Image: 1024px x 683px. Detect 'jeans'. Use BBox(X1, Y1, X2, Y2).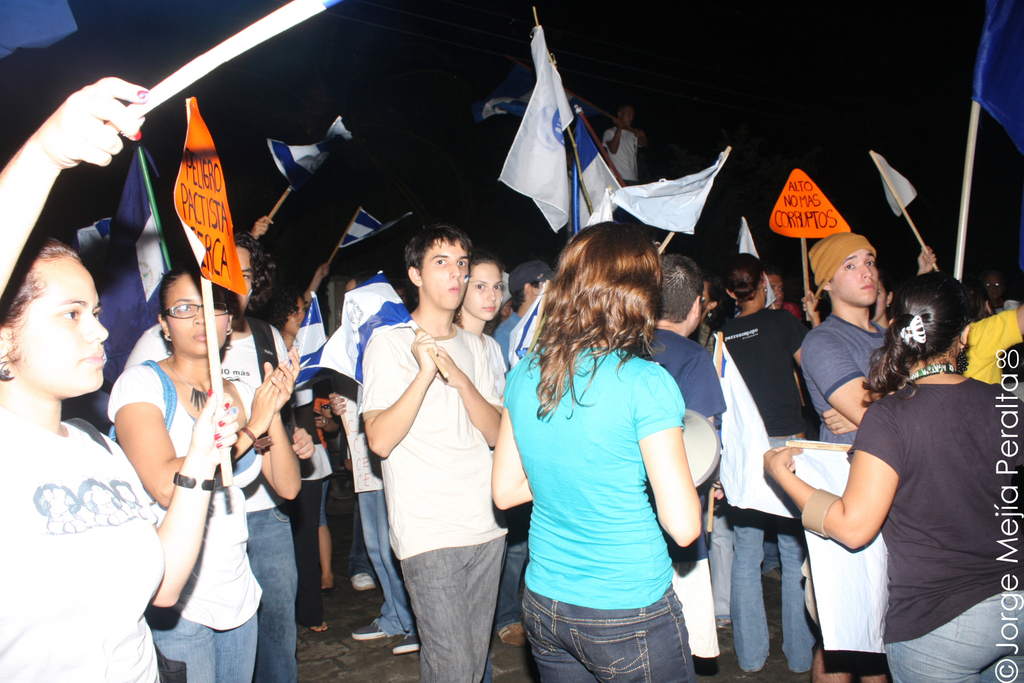
BBox(358, 495, 410, 630).
